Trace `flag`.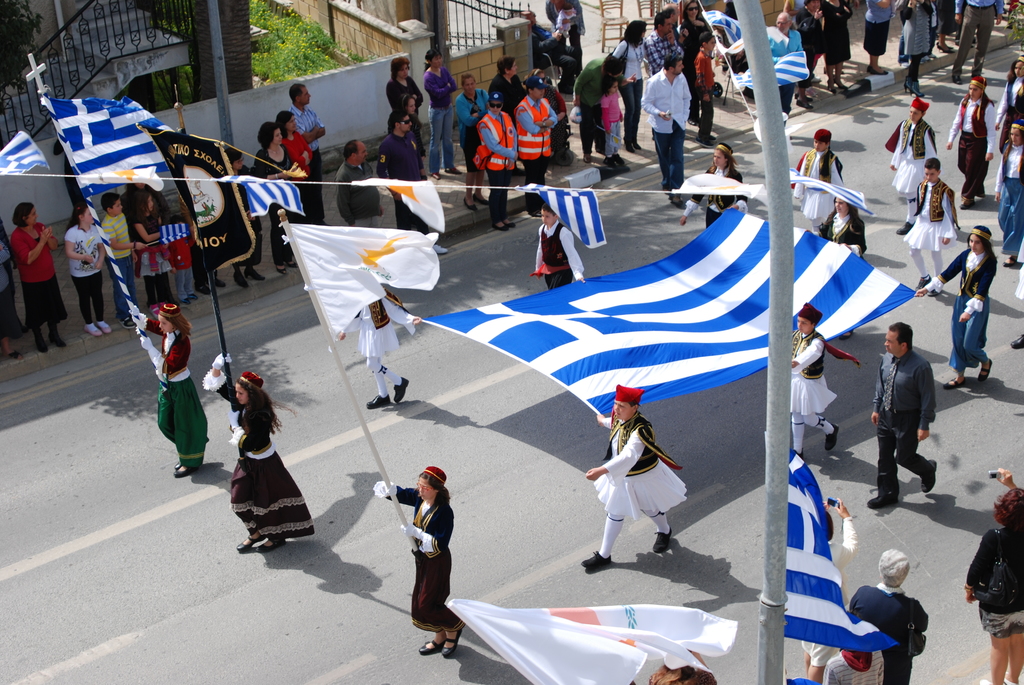
Traced to bbox=[285, 218, 441, 354].
